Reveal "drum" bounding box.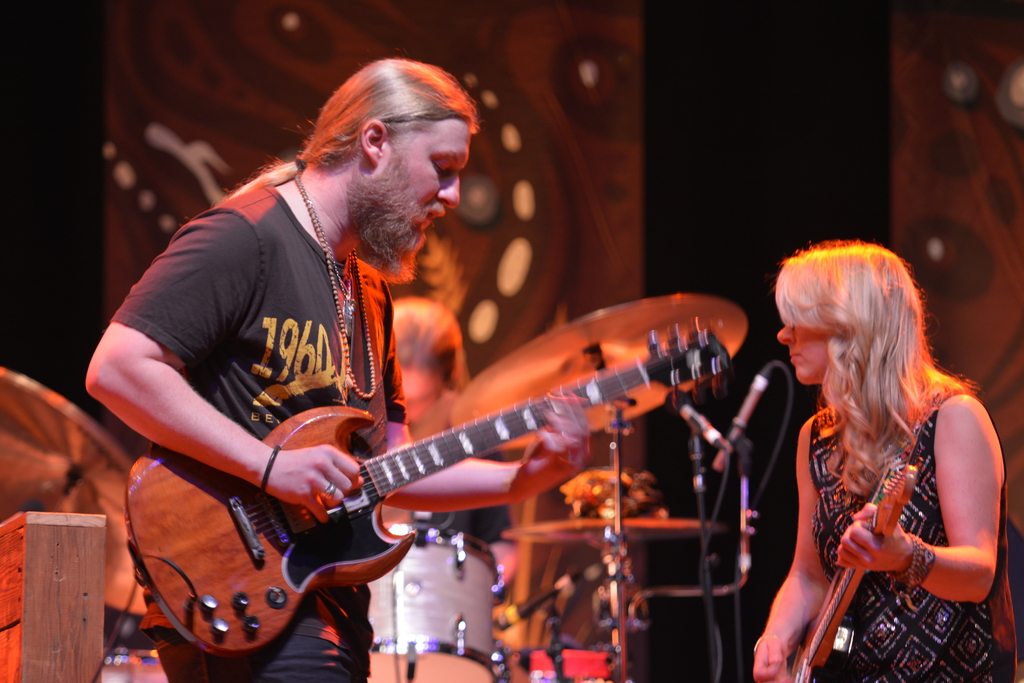
Revealed: crop(371, 529, 497, 682).
